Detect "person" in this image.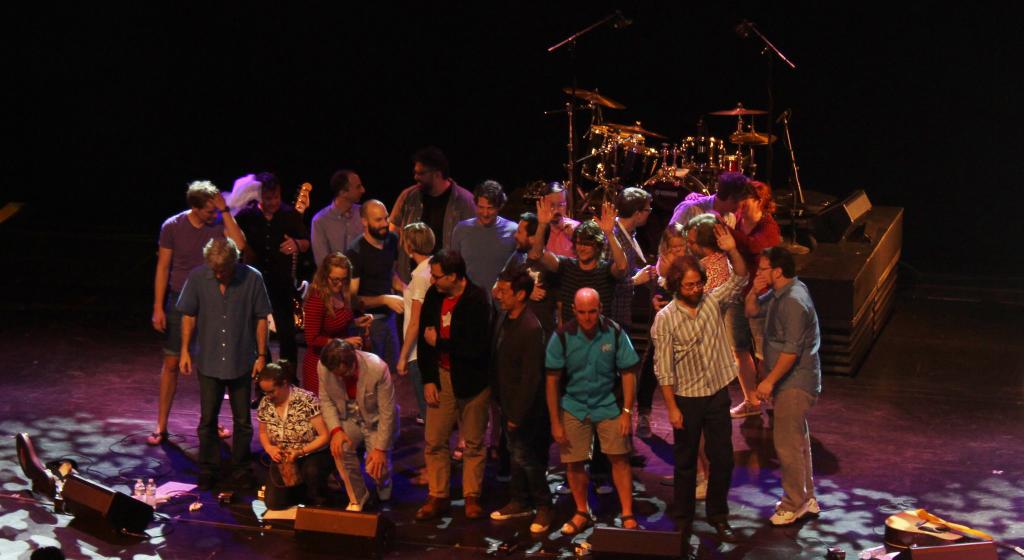
Detection: bbox=(157, 188, 257, 468).
